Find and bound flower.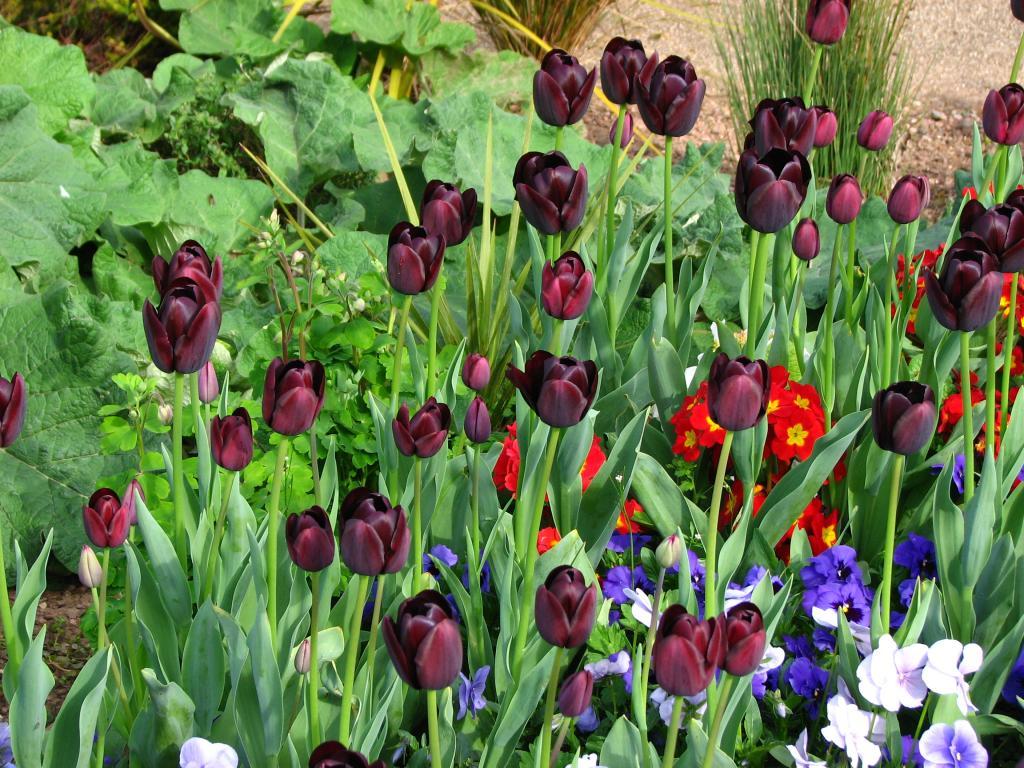
Bound: 374,603,470,703.
